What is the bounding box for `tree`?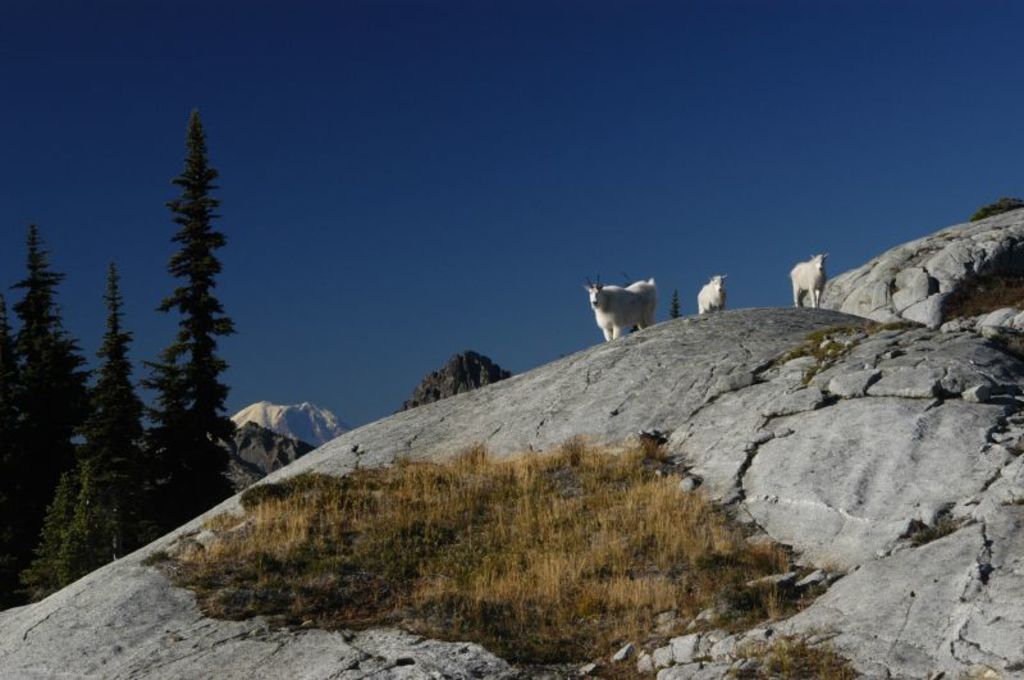
pyautogui.locateOnScreen(390, 344, 520, 414).
